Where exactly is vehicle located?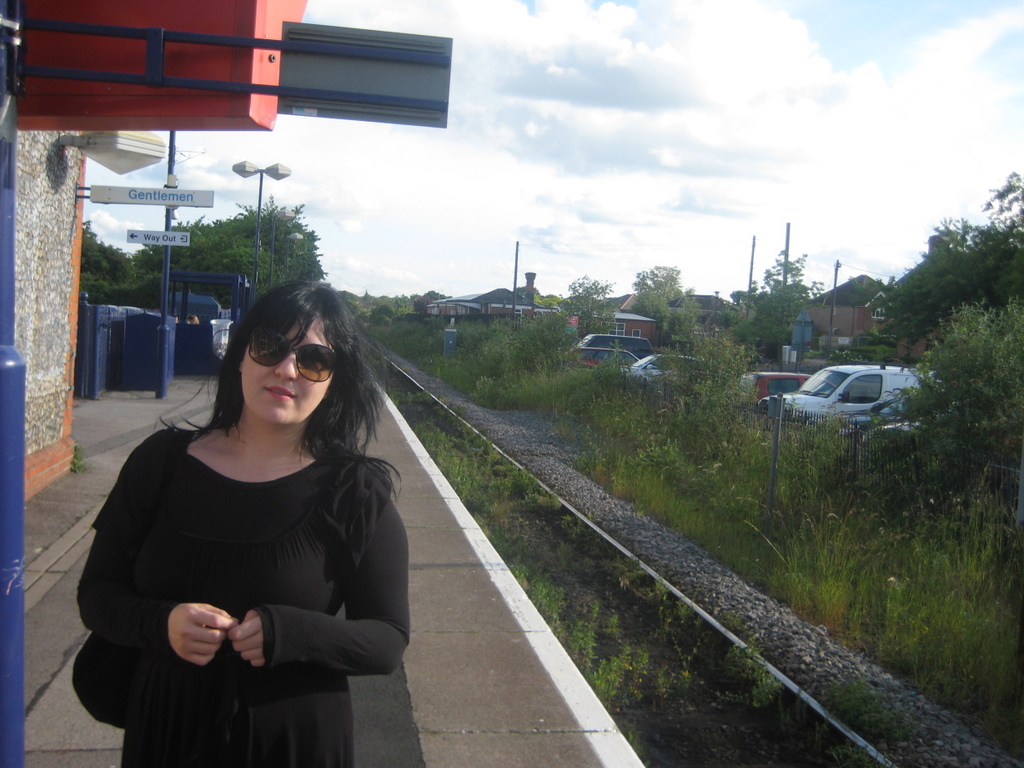
Its bounding box is bbox(633, 354, 710, 377).
